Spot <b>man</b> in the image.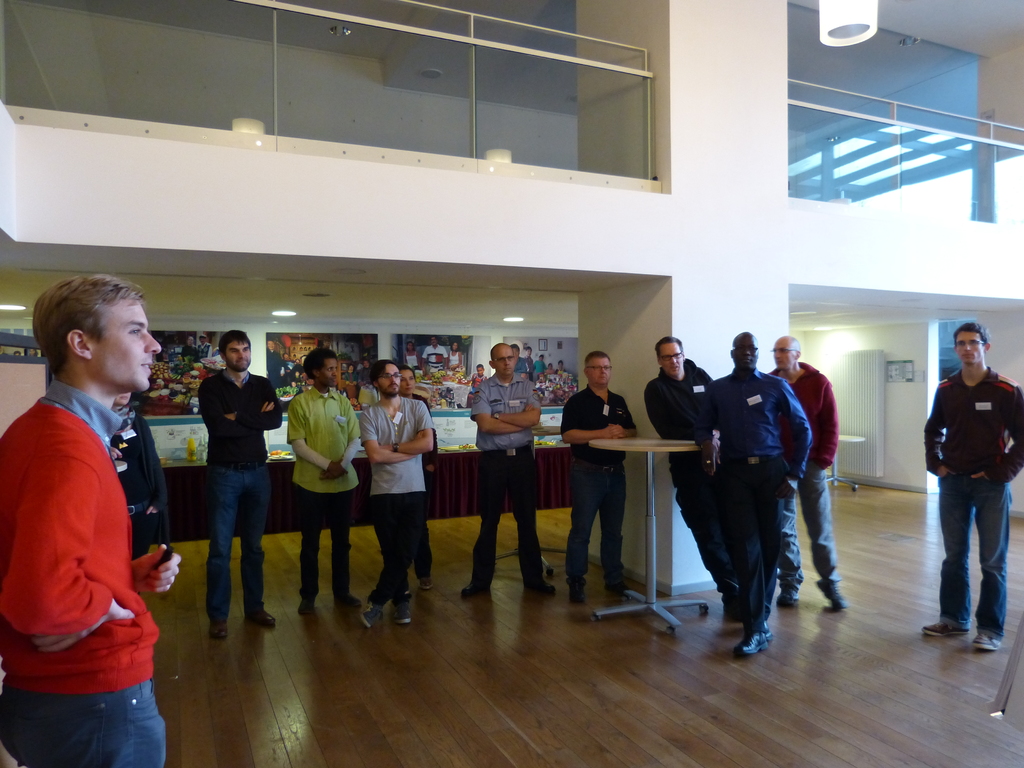
<b>man</b> found at [x1=457, y1=343, x2=557, y2=594].
